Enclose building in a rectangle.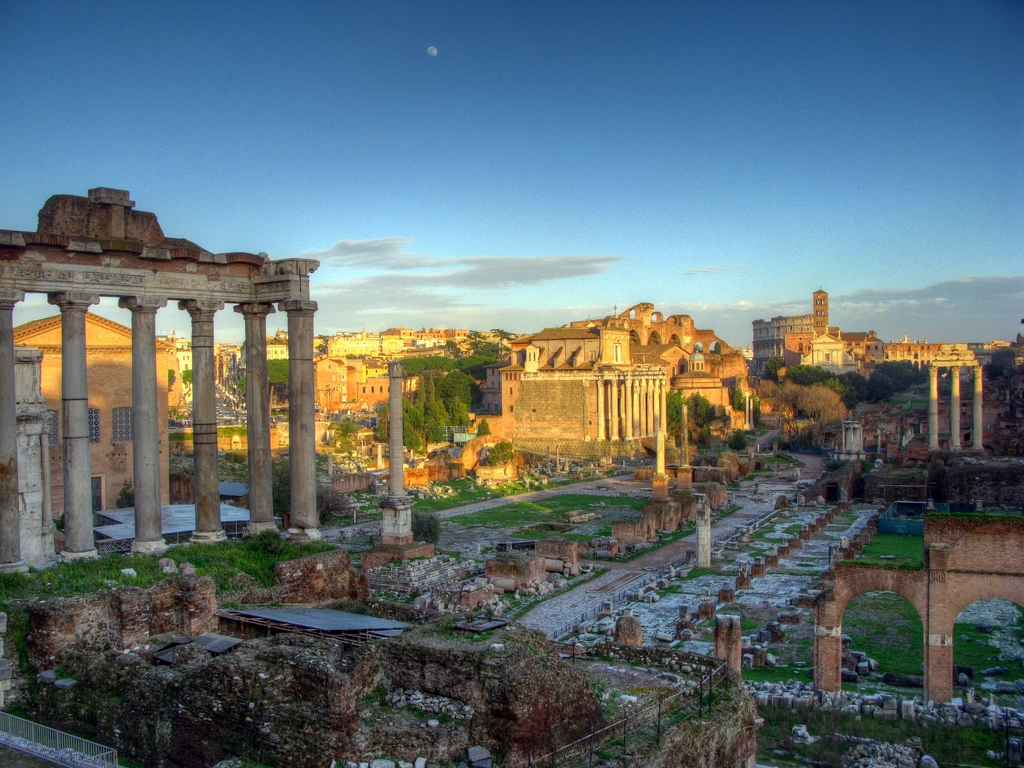
[x1=752, y1=314, x2=812, y2=357].
